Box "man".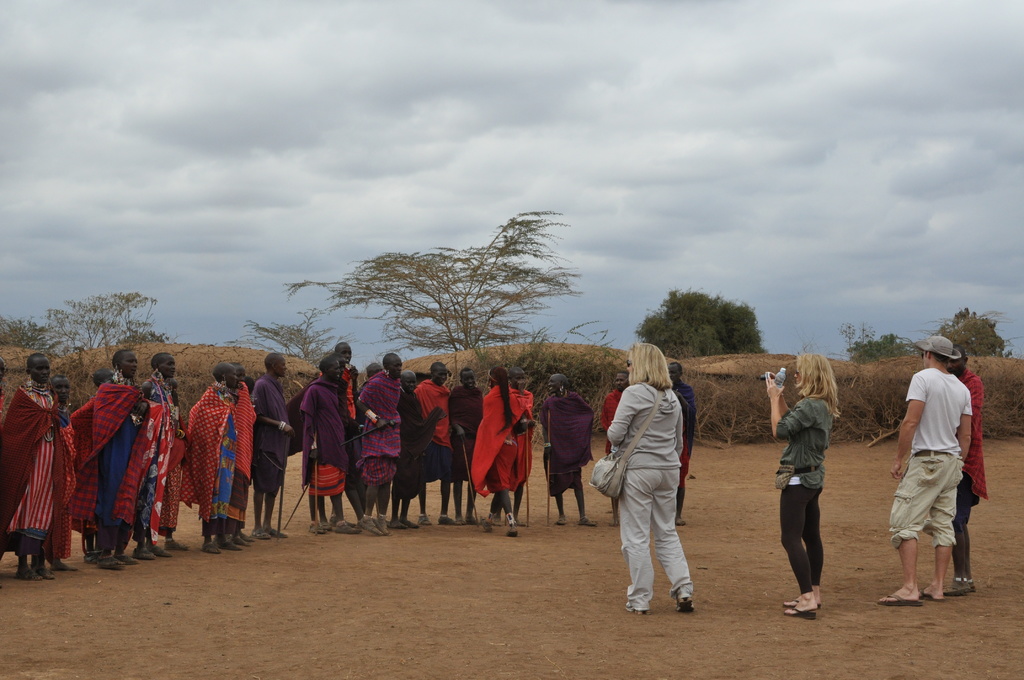
left=296, top=354, right=356, bottom=534.
